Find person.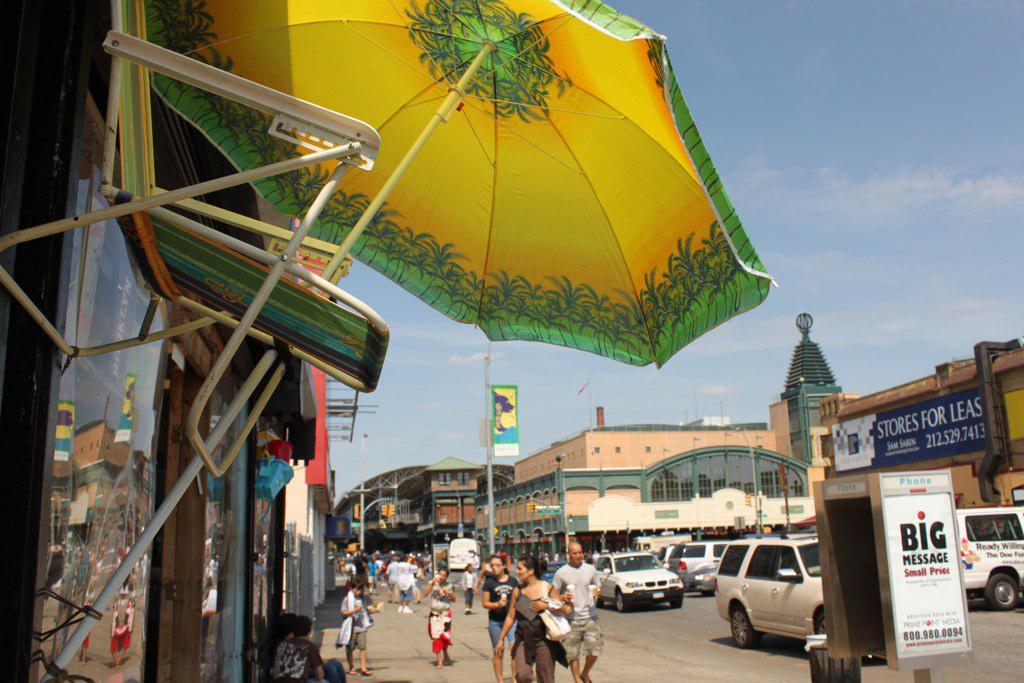
pyautogui.locateOnScreen(464, 565, 478, 612).
